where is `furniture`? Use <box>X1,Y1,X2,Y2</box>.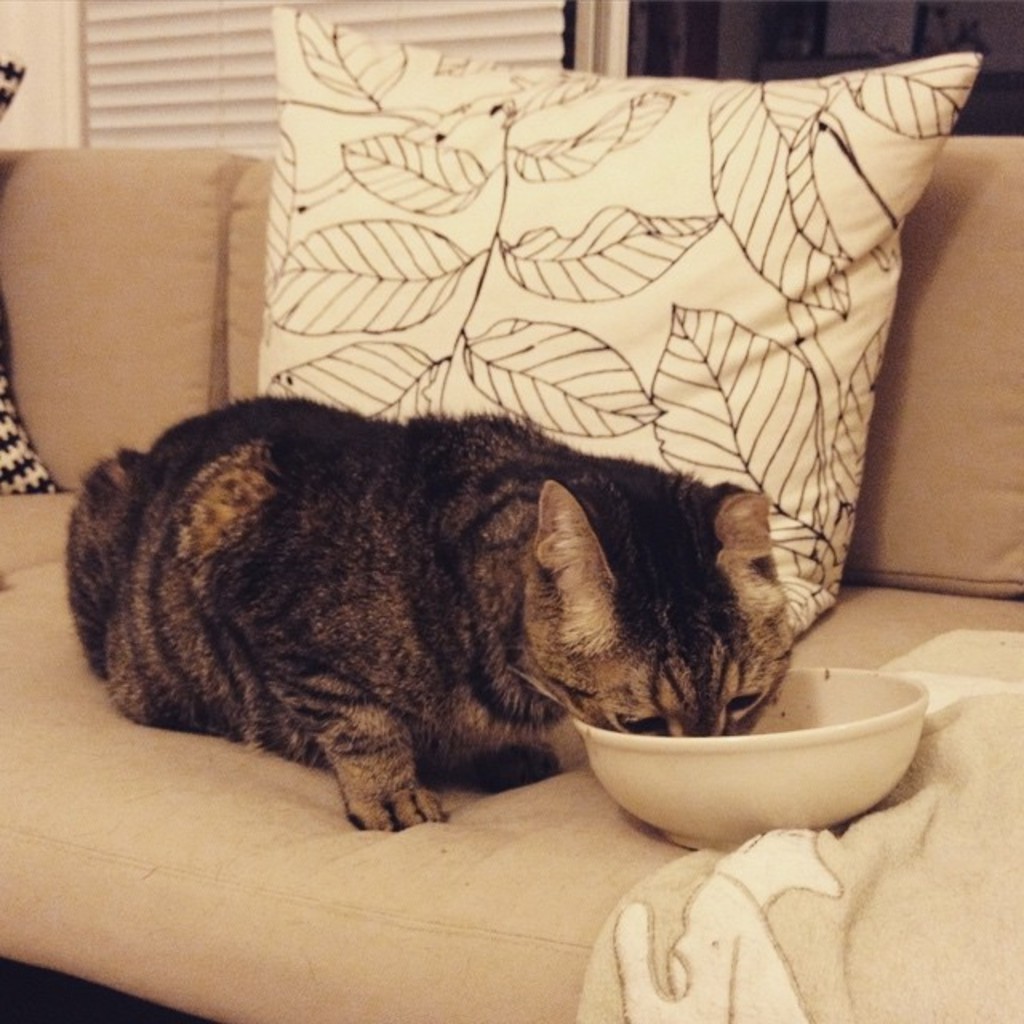
<box>0,6,1022,1022</box>.
